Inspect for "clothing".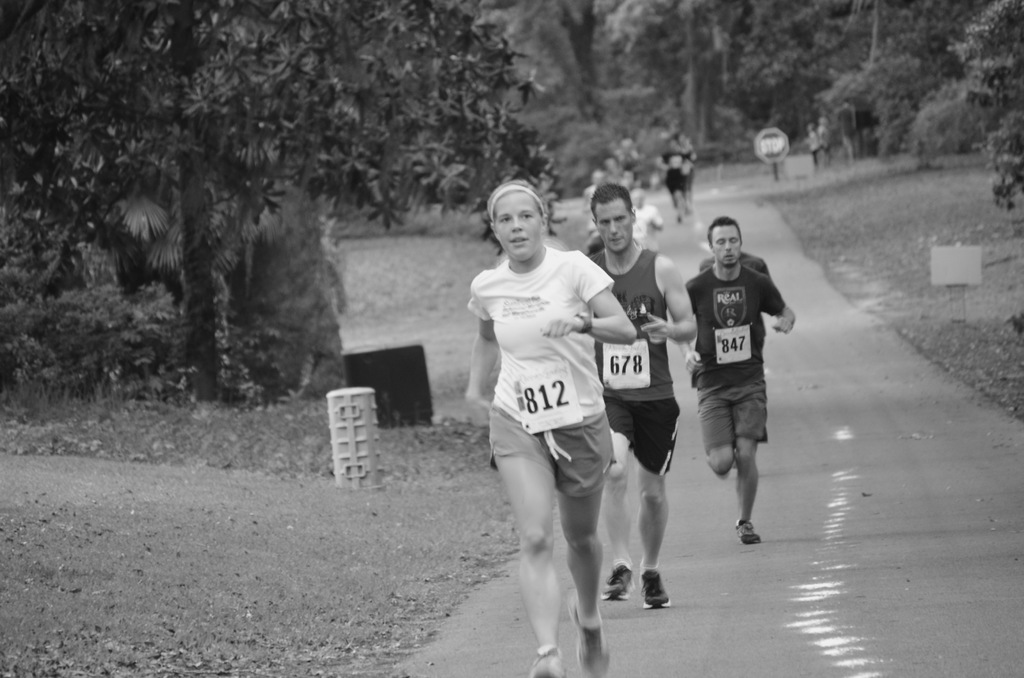
Inspection: bbox=(593, 241, 684, 478).
